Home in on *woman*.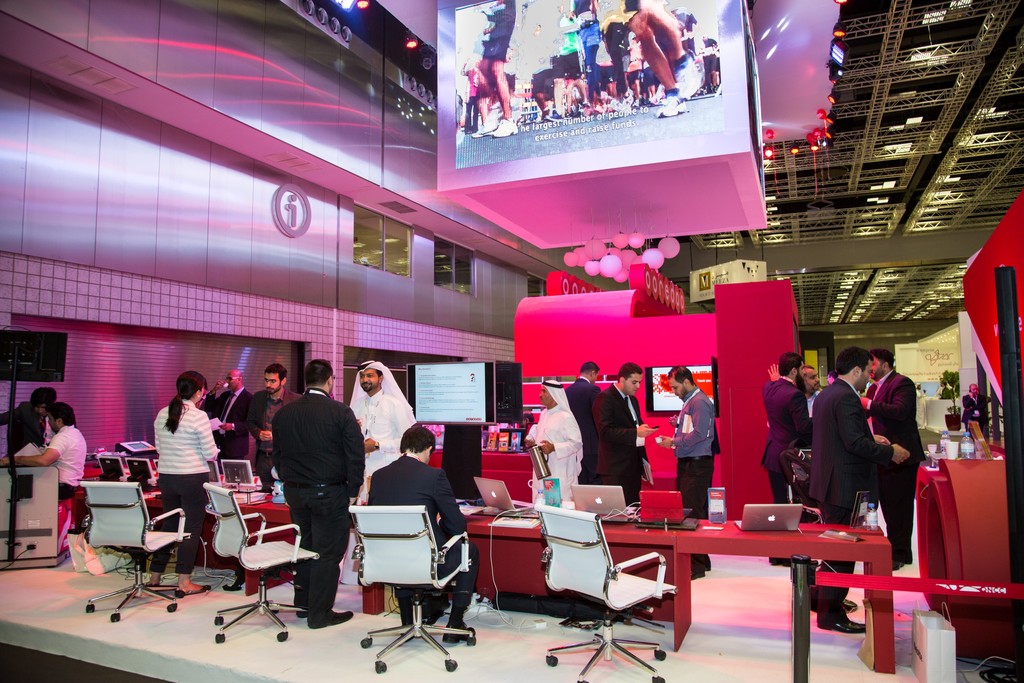
Homed in at [149,370,223,597].
